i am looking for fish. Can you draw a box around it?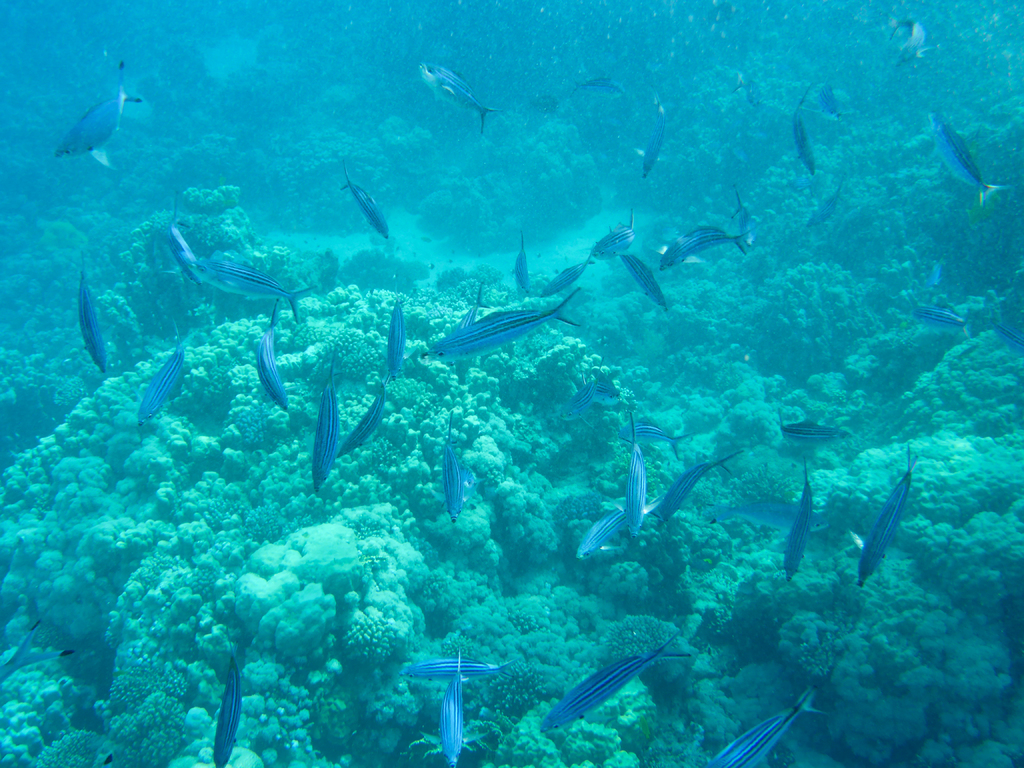
Sure, the bounding box is region(589, 213, 641, 255).
